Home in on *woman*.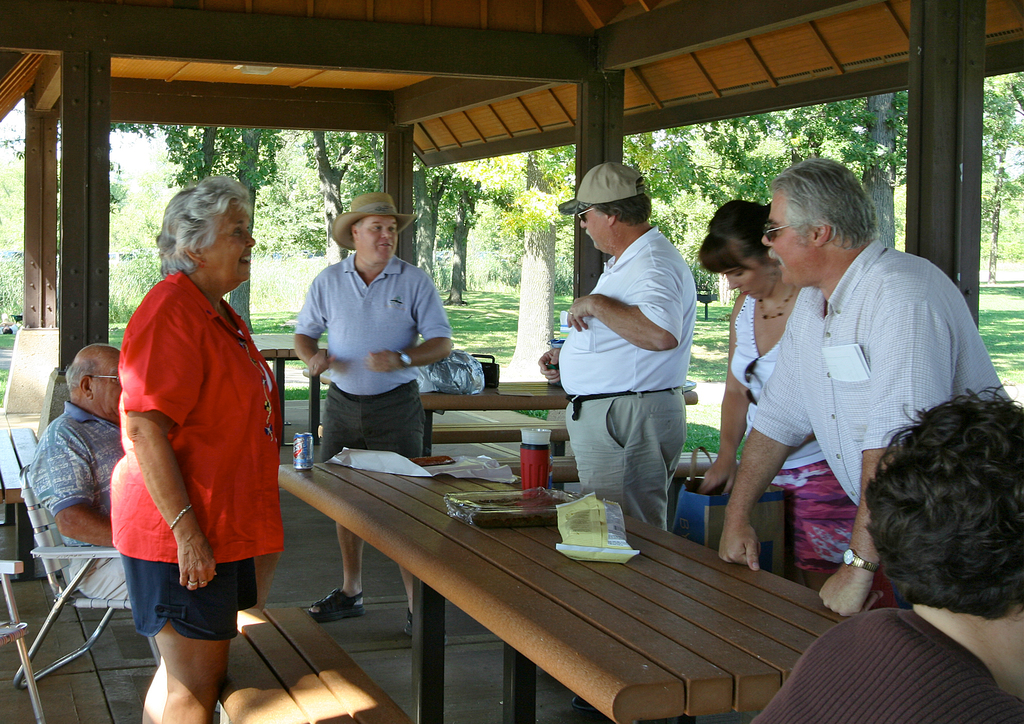
Homed in at l=100, t=171, r=287, b=700.
